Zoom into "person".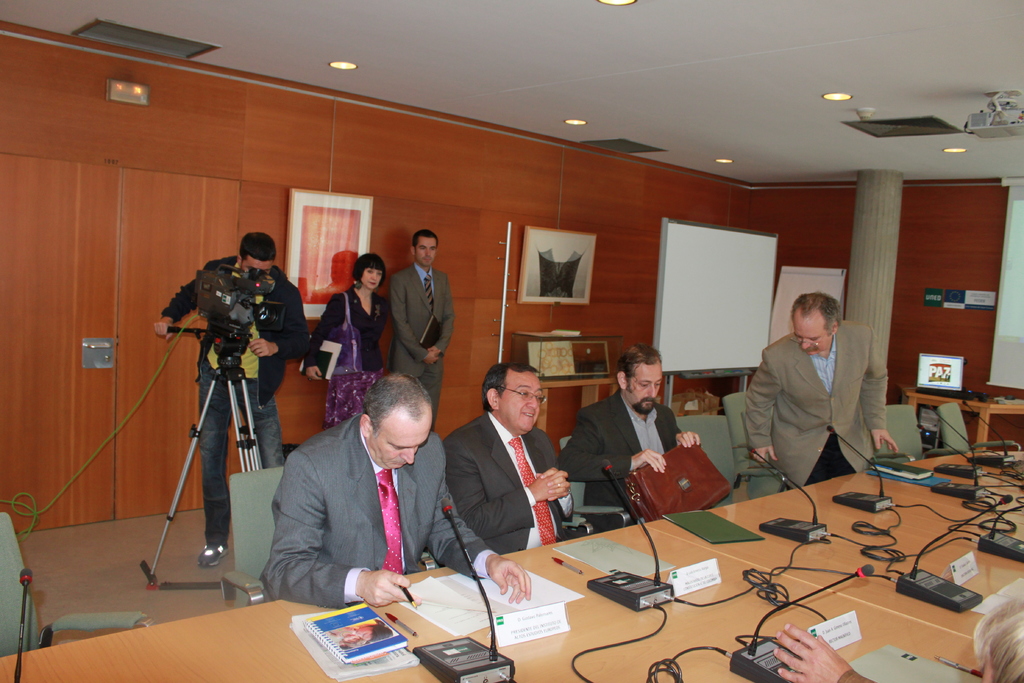
Zoom target: bbox=[262, 379, 535, 605].
